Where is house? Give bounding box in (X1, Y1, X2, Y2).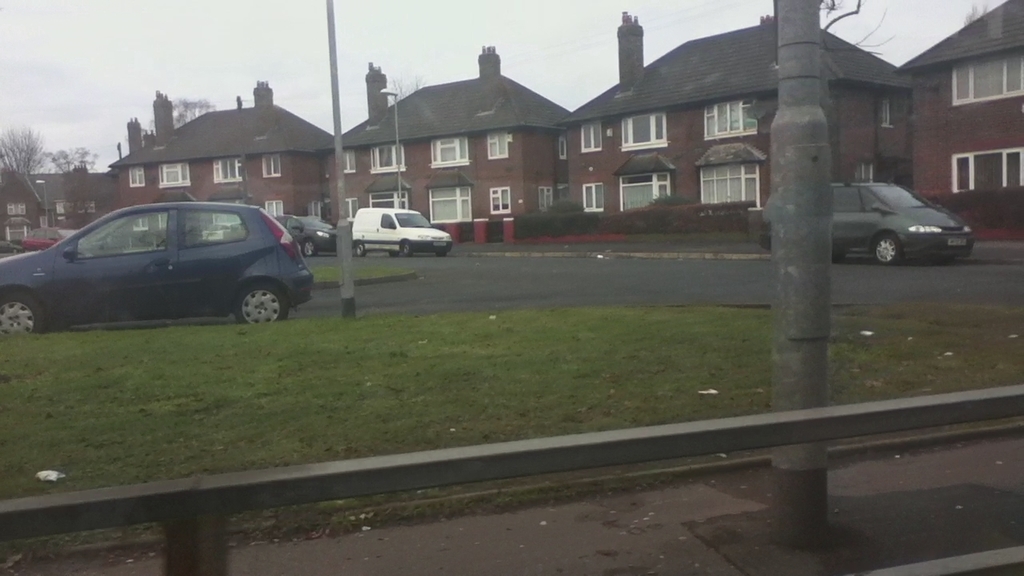
(117, 81, 344, 206).
